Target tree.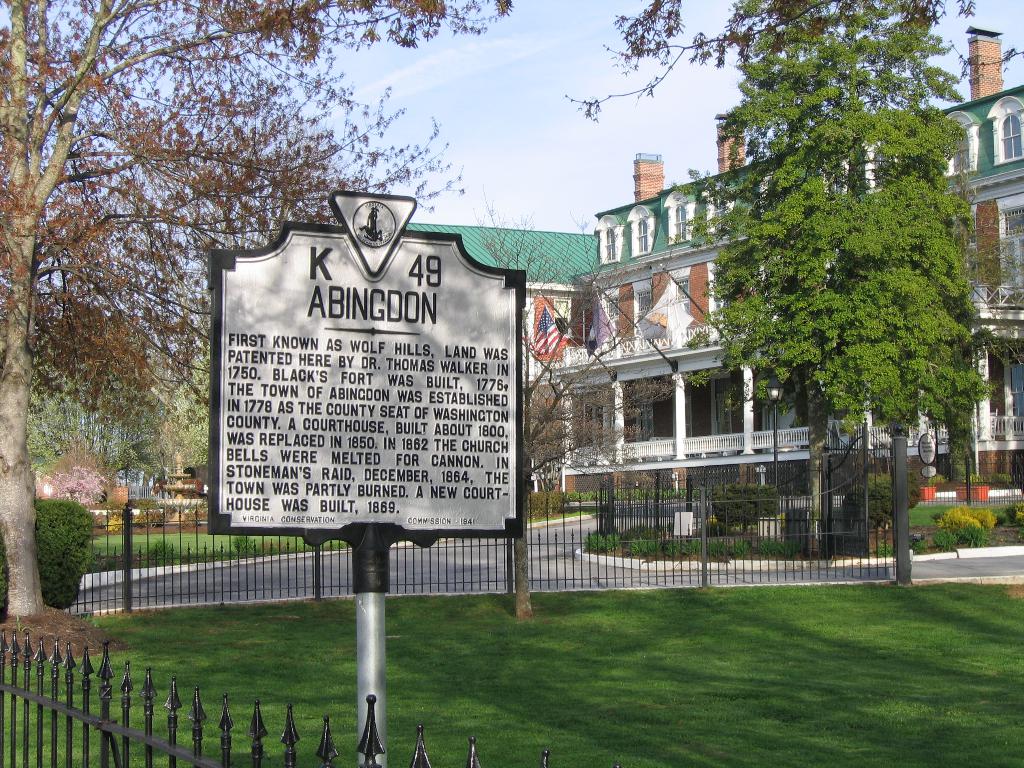
Target region: [167,352,209,468].
